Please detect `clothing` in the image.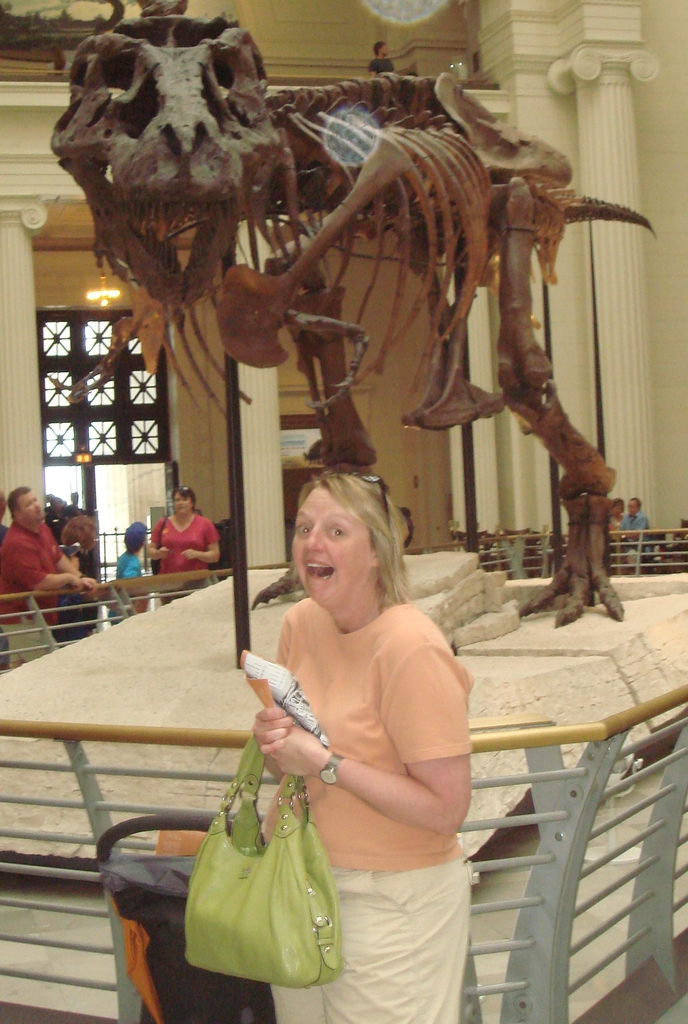
[51, 537, 102, 634].
